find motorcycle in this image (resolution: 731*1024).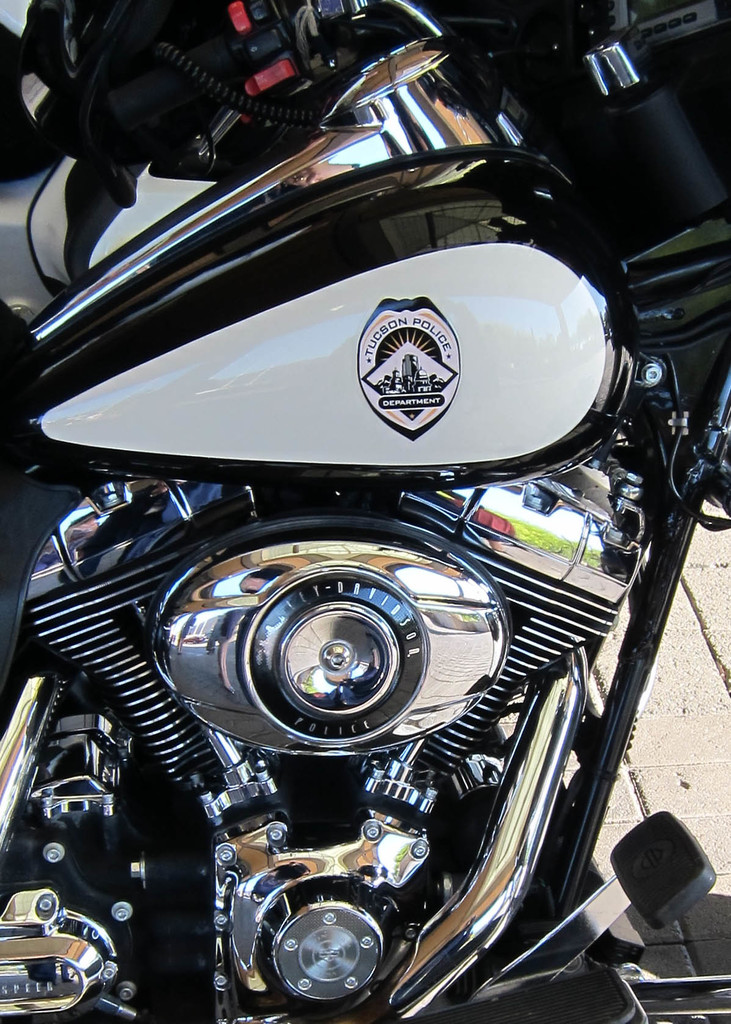
bbox=(0, 97, 730, 1023).
